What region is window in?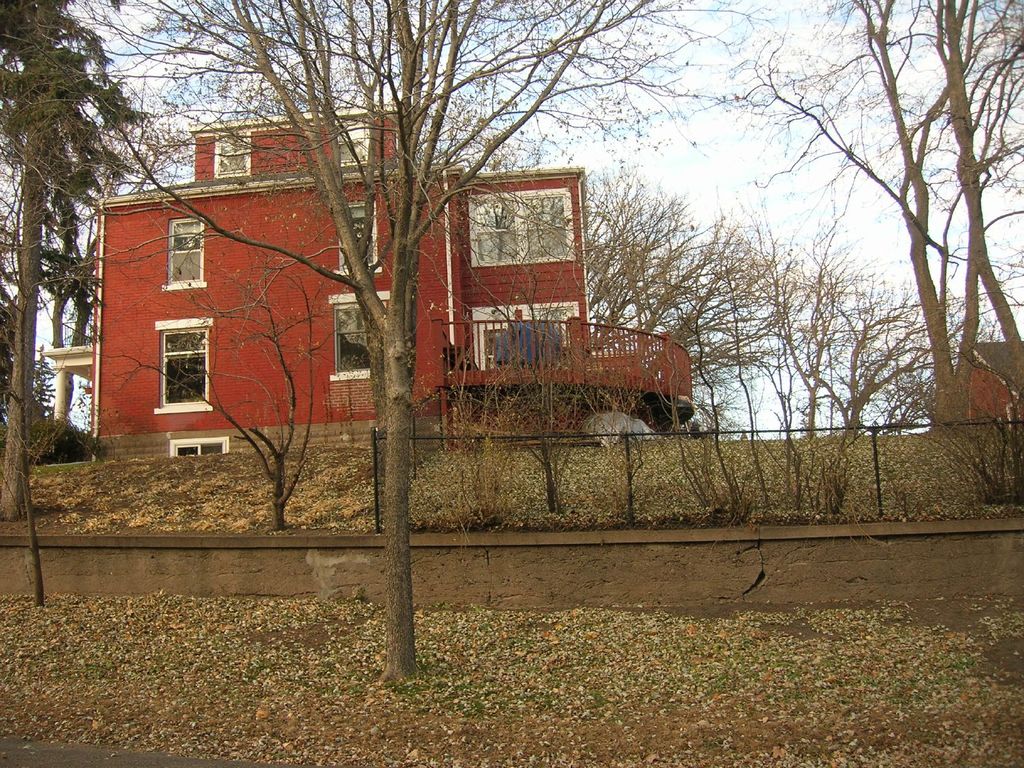
bbox(153, 328, 207, 405).
